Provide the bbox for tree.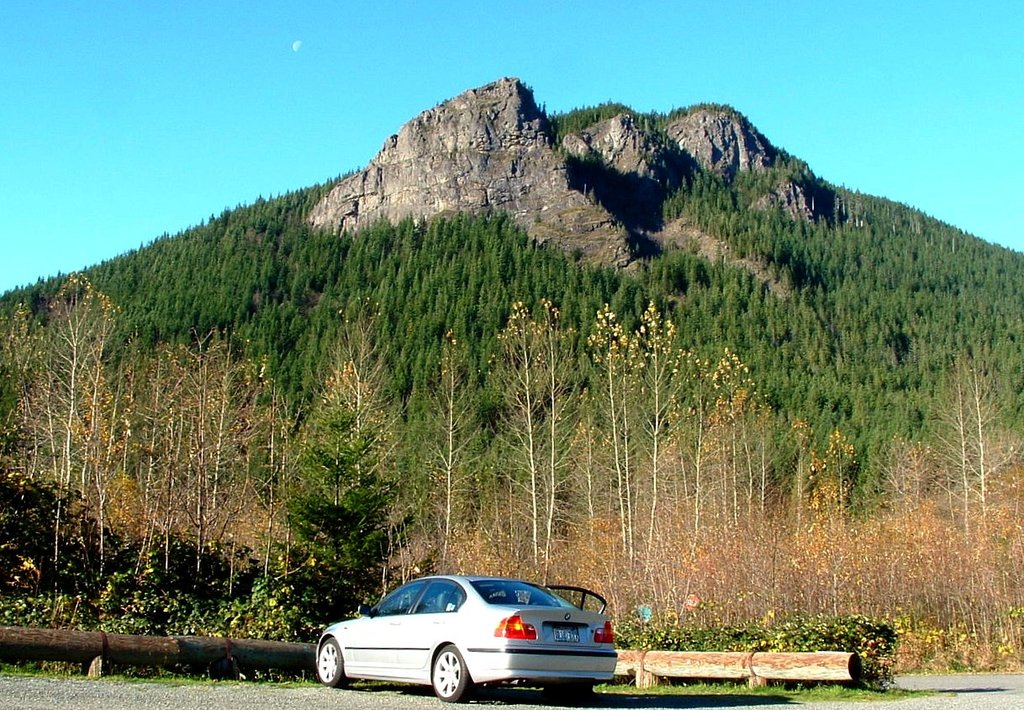
425/327/494/585.
